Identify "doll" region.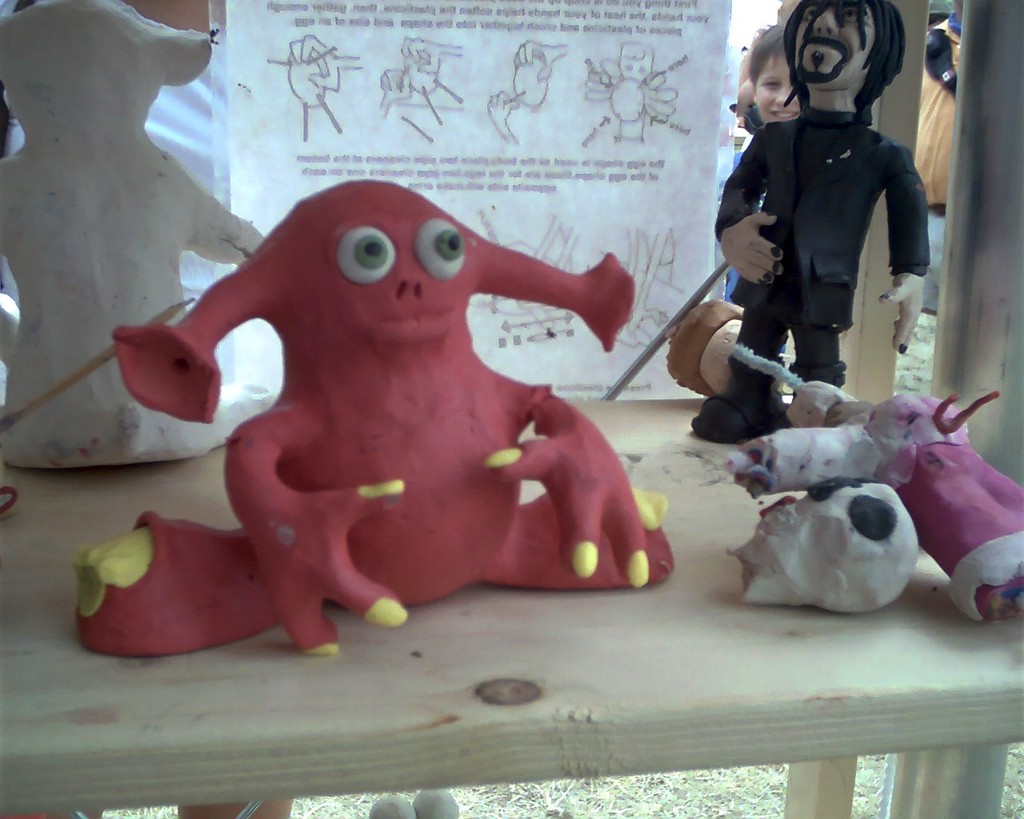
Region: l=93, t=126, r=796, b=659.
